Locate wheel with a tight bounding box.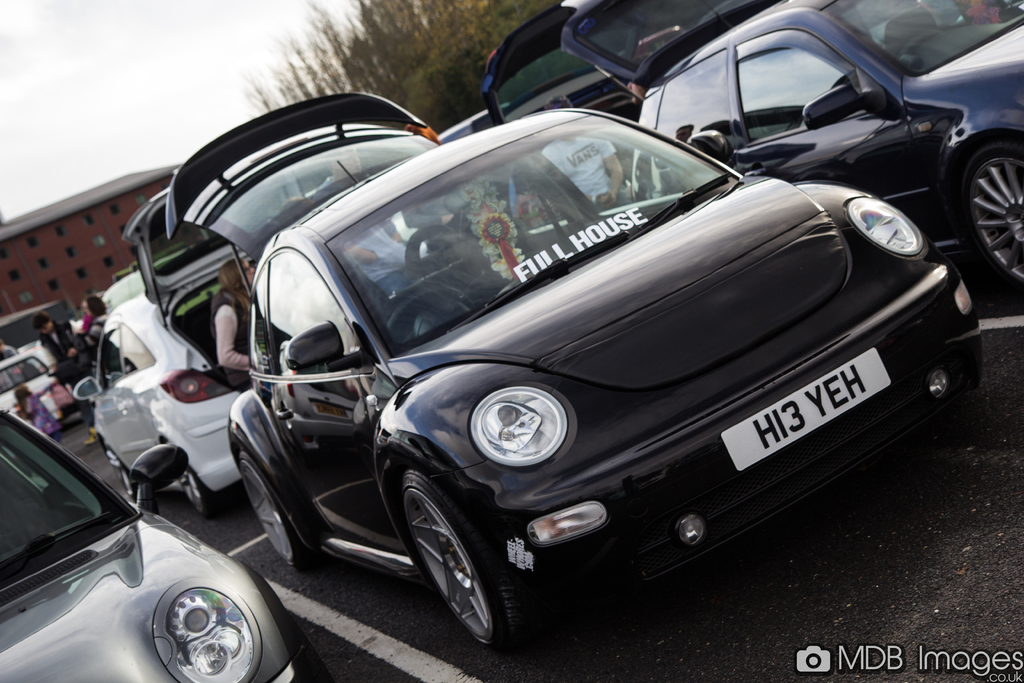
box(105, 443, 135, 509).
